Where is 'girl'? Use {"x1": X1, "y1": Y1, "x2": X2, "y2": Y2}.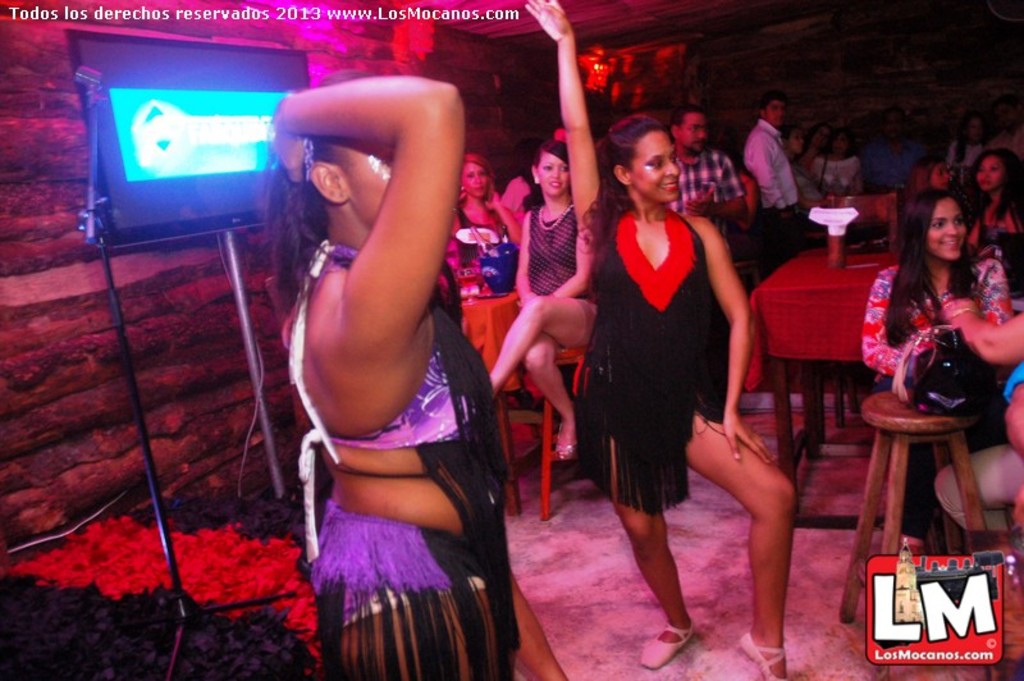
{"x1": 861, "y1": 189, "x2": 1012, "y2": 452}.
